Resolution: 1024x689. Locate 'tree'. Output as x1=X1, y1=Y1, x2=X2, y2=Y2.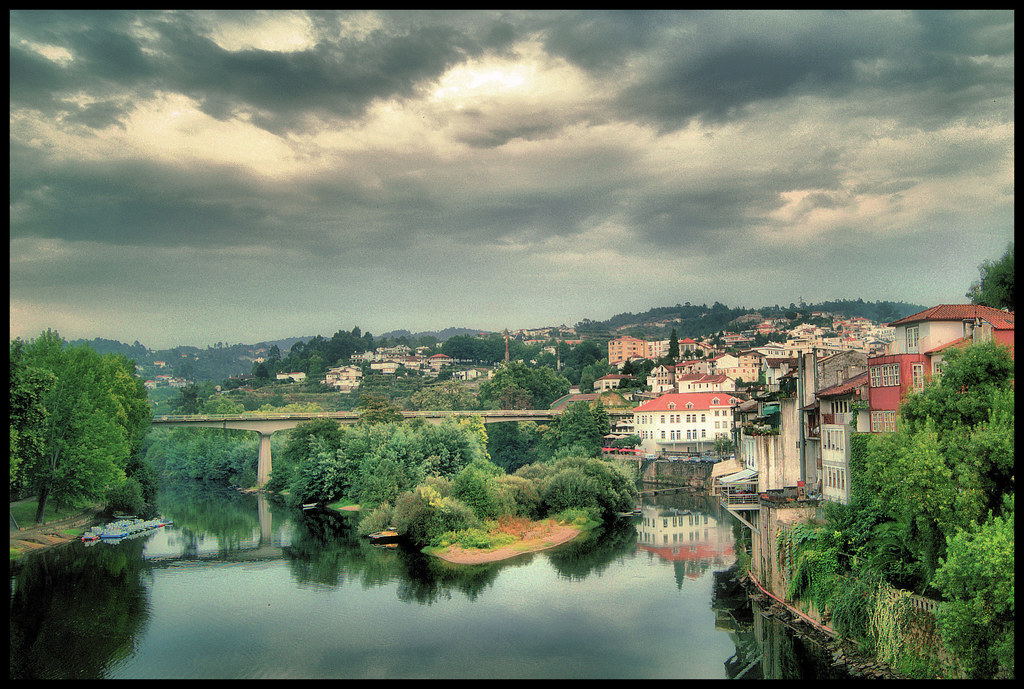
x1=257, y1=369, x2=268, y2=377.
